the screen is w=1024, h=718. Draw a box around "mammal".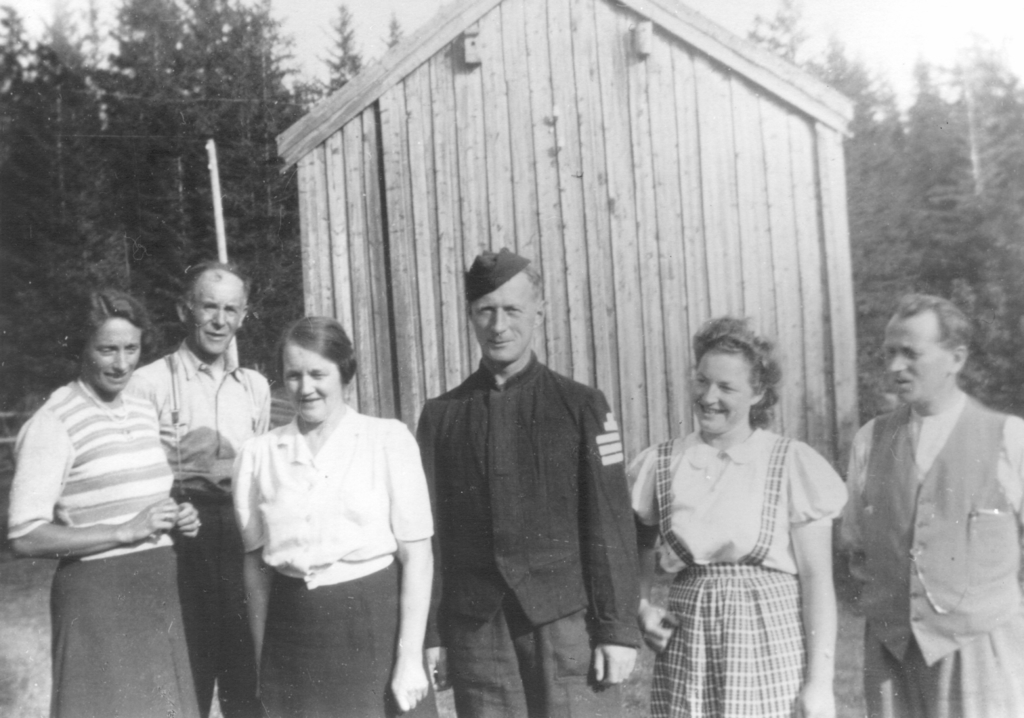
bbox=[8, 285, 205, 717].
